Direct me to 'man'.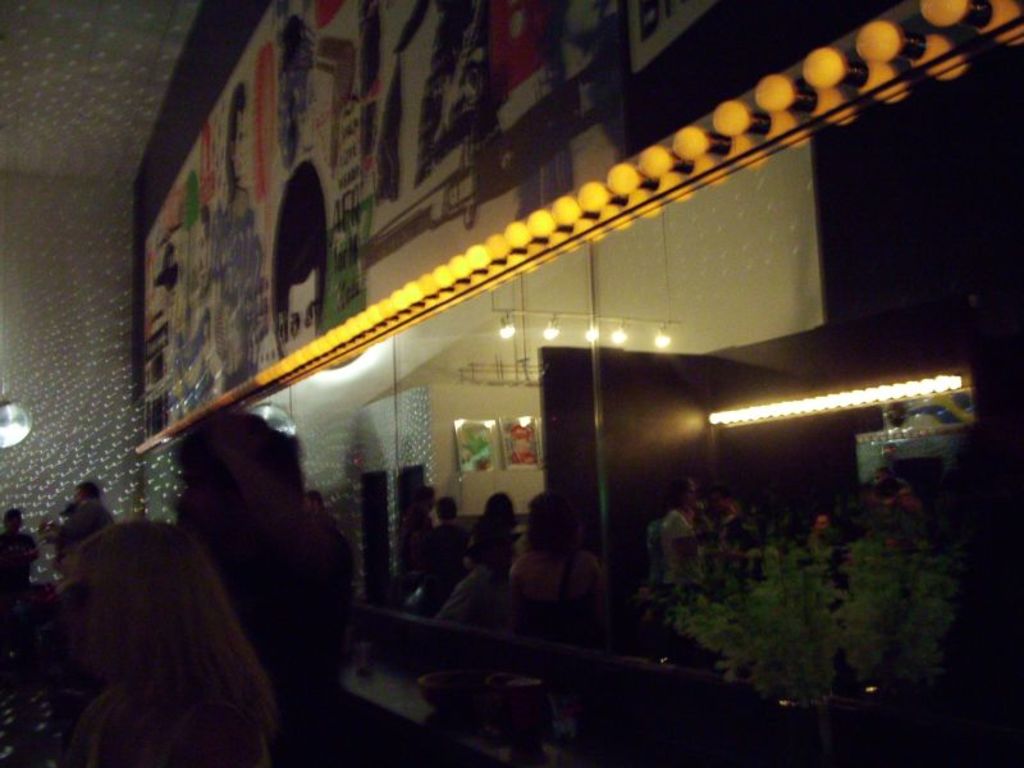
Direction: region(0, 509, 40, 663).
